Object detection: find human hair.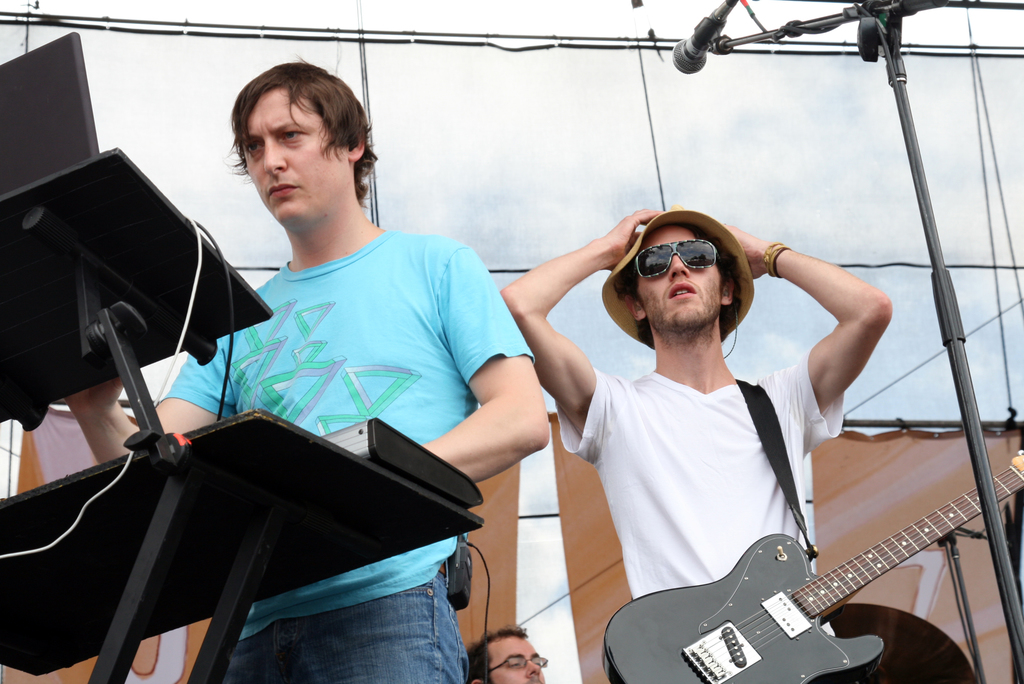
[left=621, top=229, right=748, bottom=341].
